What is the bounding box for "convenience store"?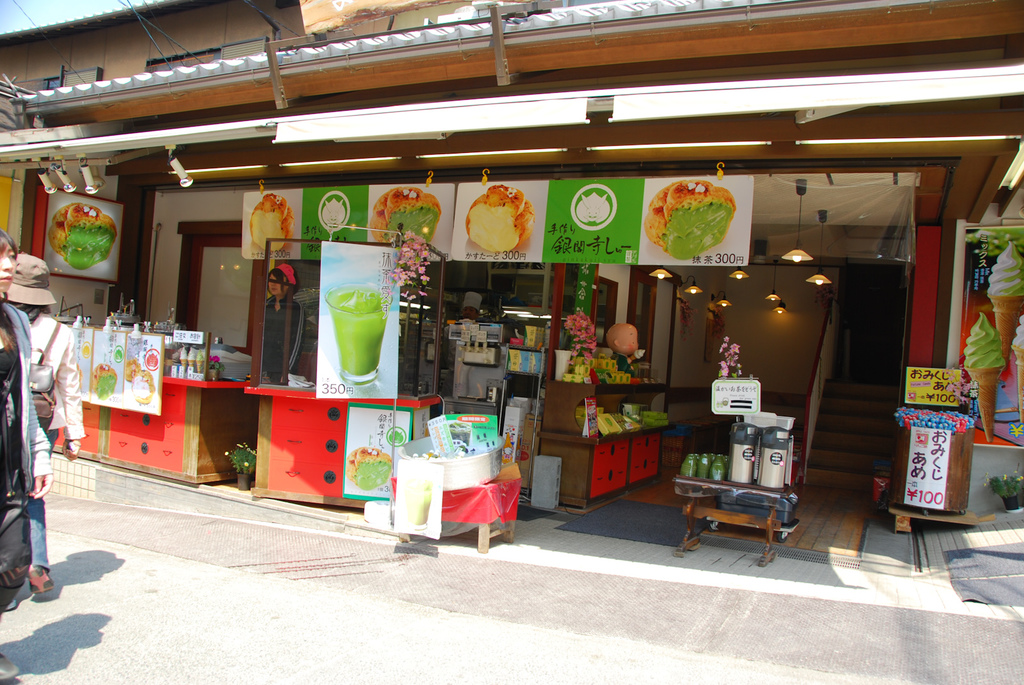
detection(0, 1, 1023, 602).
